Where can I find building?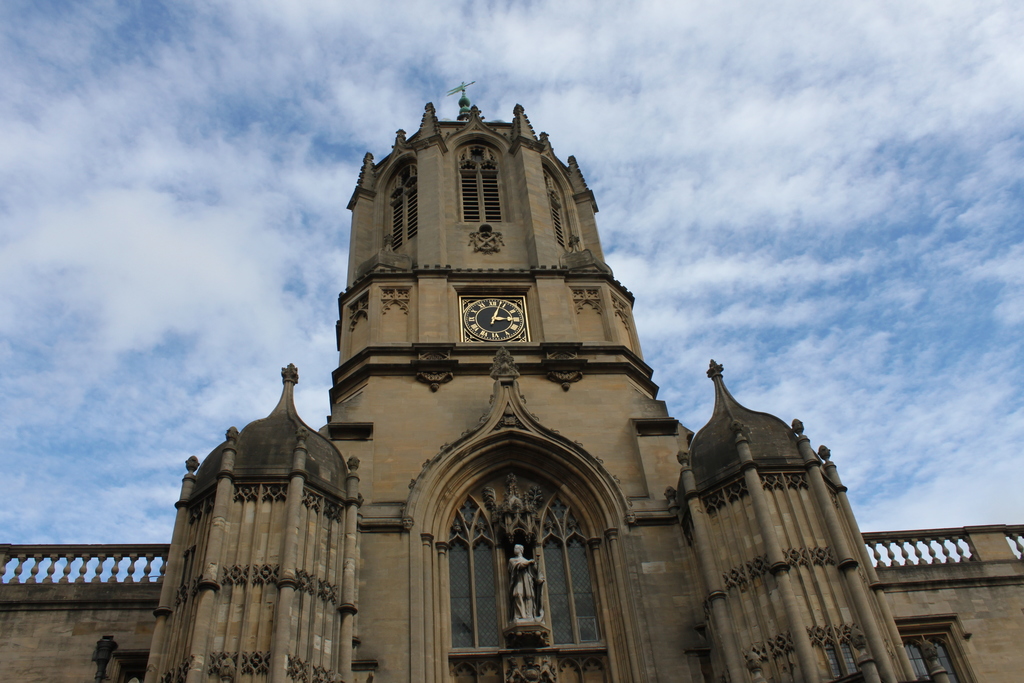
You can find it at <bbox>1, 79, 1023, 682</bbox>.
